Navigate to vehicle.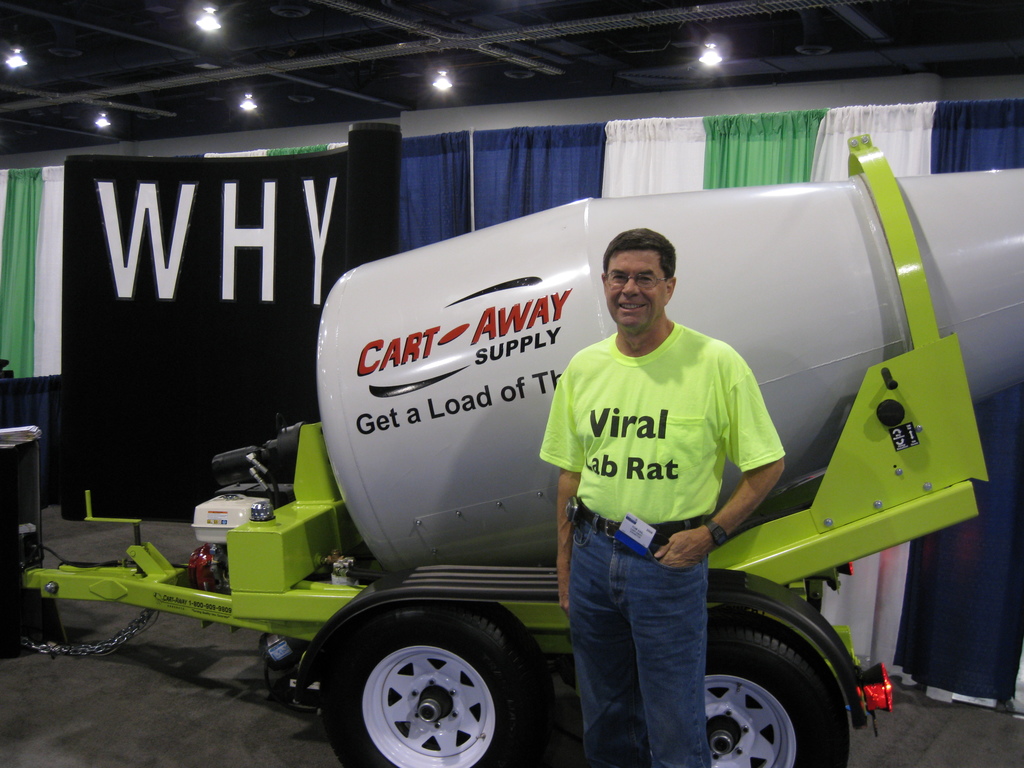
Navigation target: detection(57, 159, 1023, 767).
